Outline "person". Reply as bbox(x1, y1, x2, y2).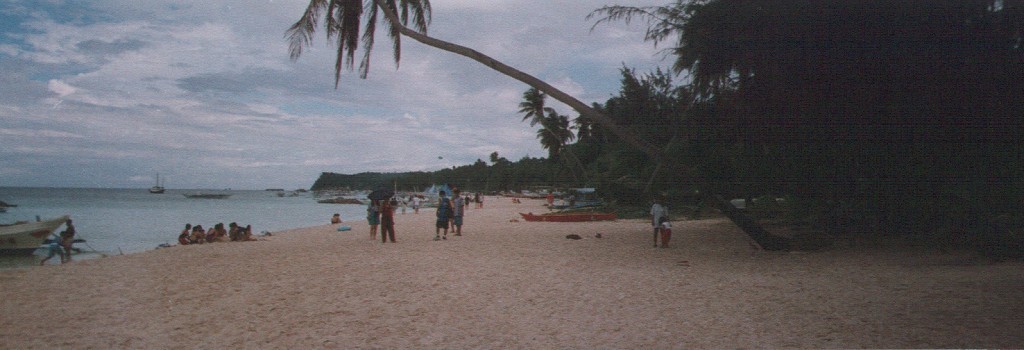
bbox(434, 190, 454, 241).
